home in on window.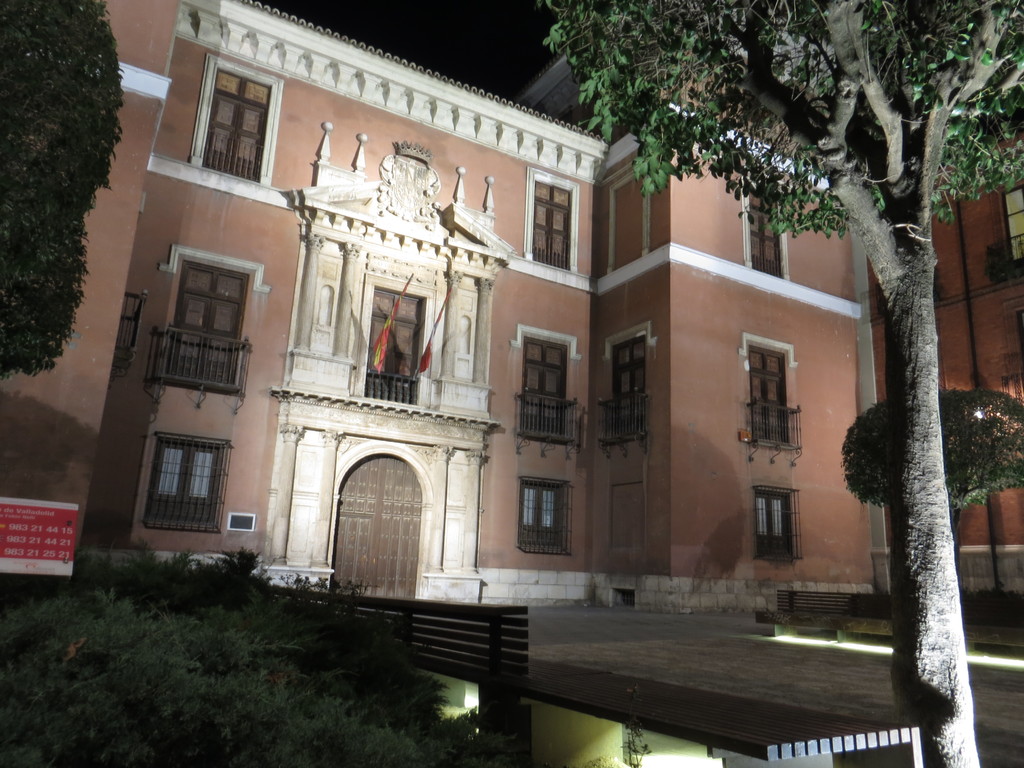
Homed in at [163, 256, 255, 384].
